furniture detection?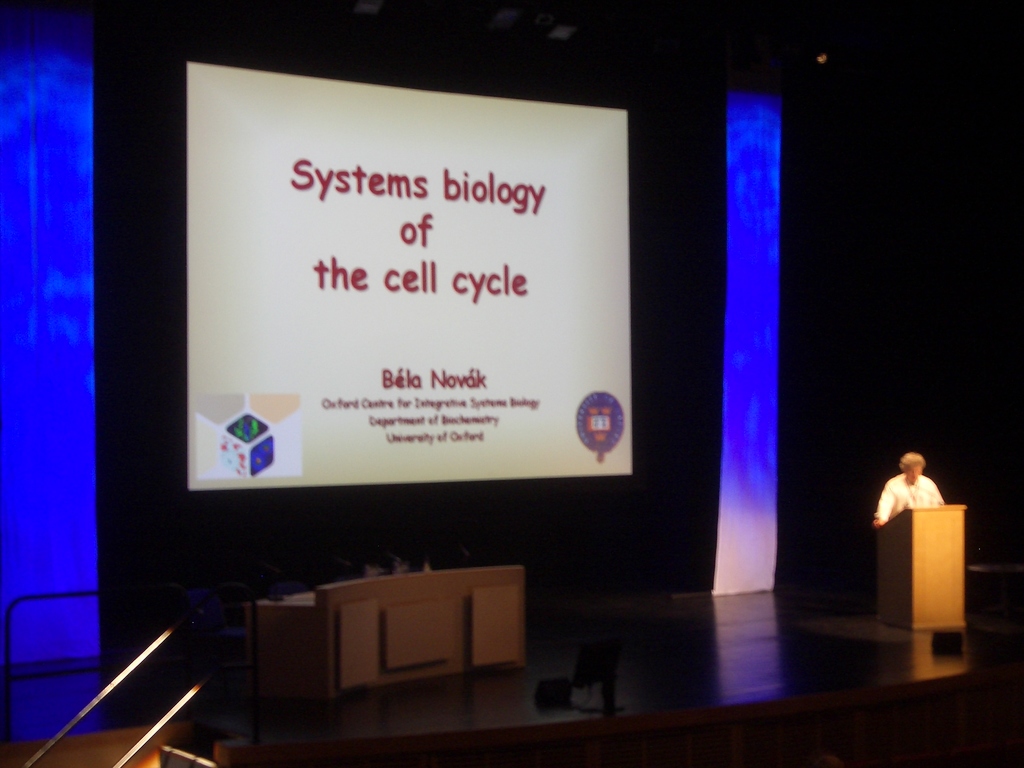
(x1=7, y1=621, x2=223, y2=767)
